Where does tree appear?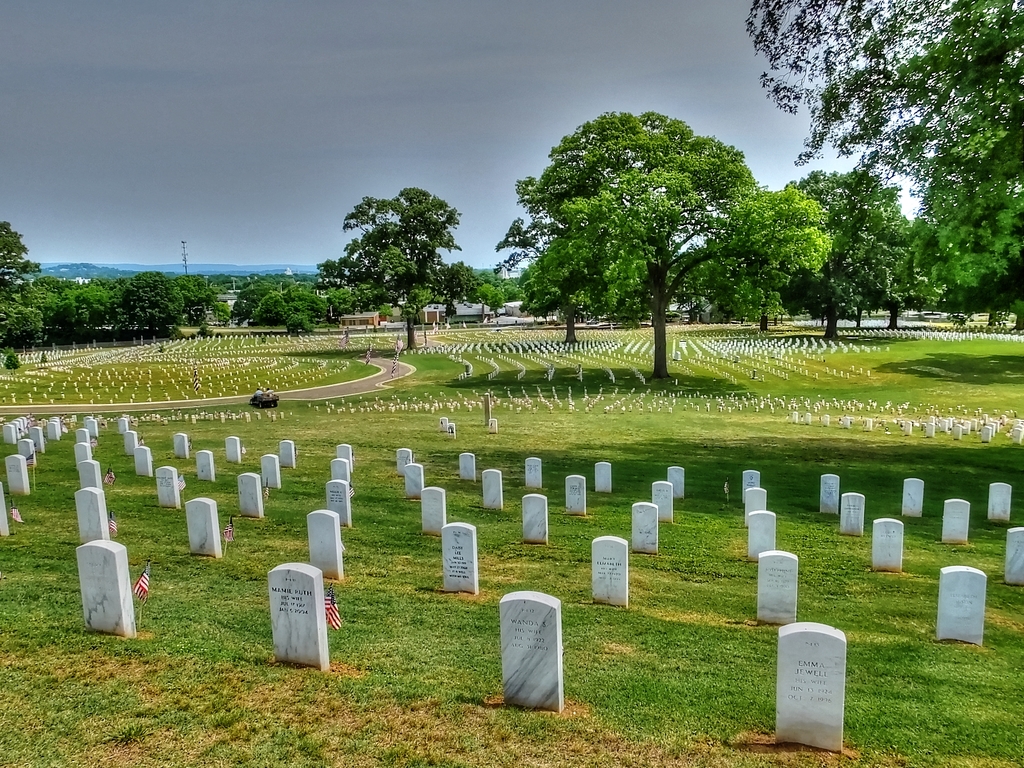
Appears at 872,216,957,324.
